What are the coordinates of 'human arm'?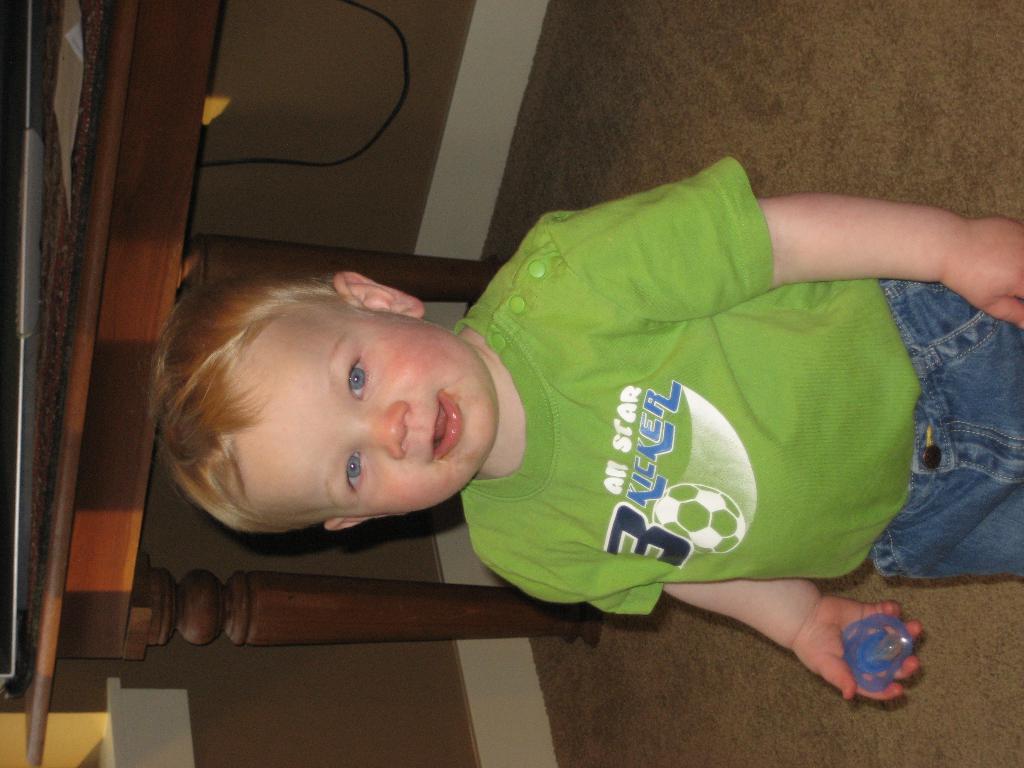
left=666, top=572, right=924, bottom=701.
